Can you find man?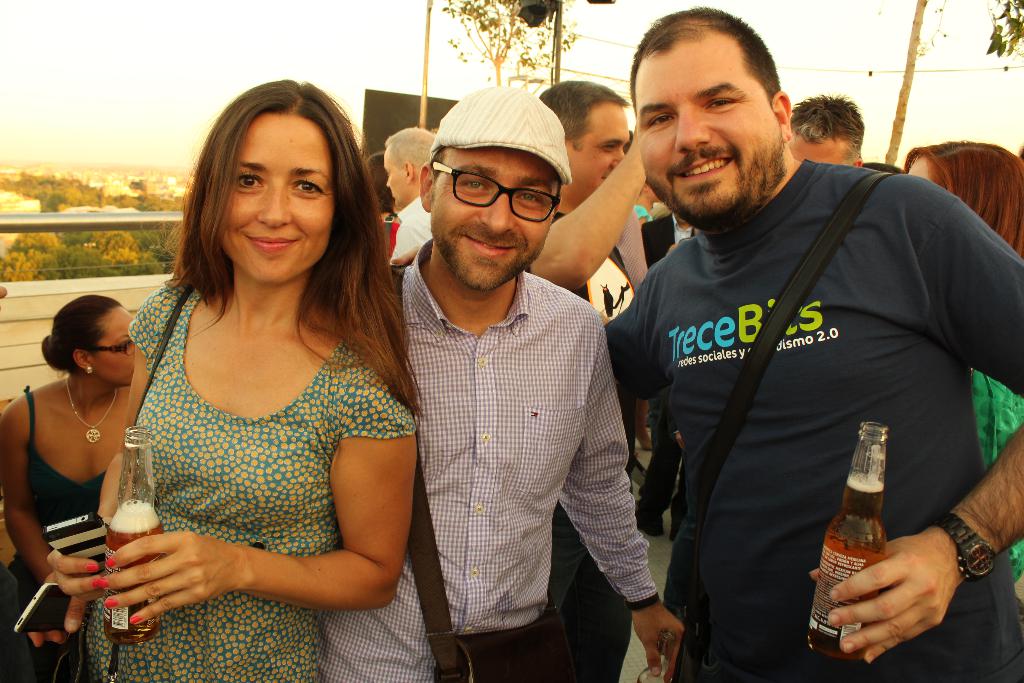
Yes, bounding box: 532, 76, 648, 682.
